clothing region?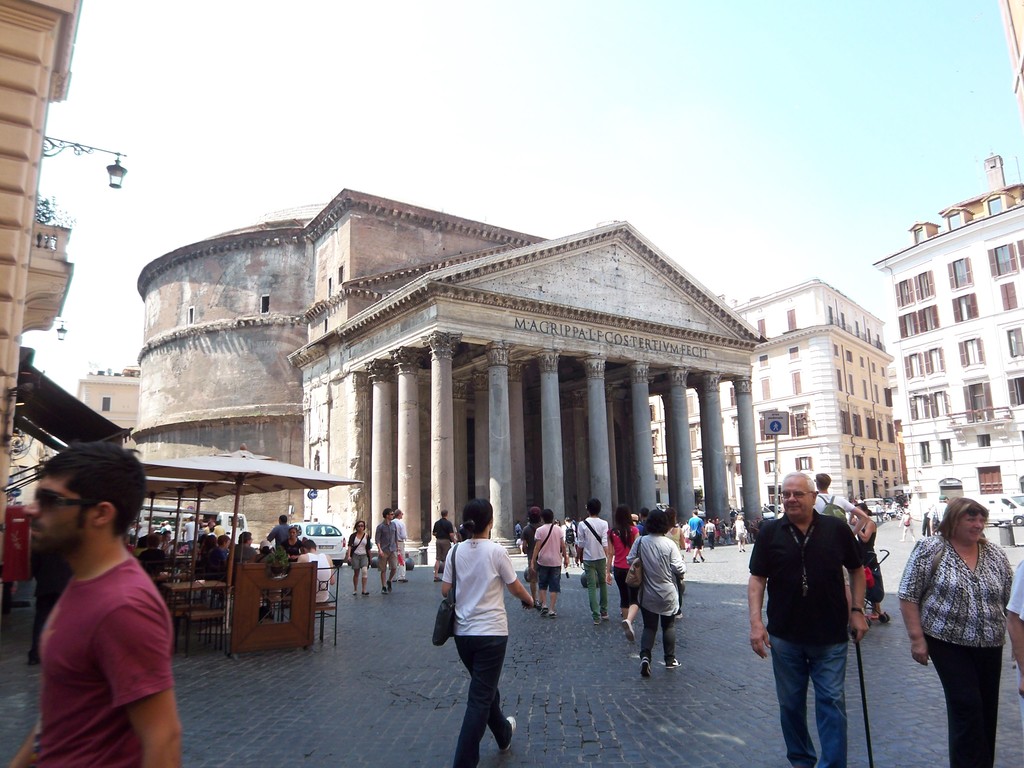
(left=532, top=524, right=566, bottom=590)
